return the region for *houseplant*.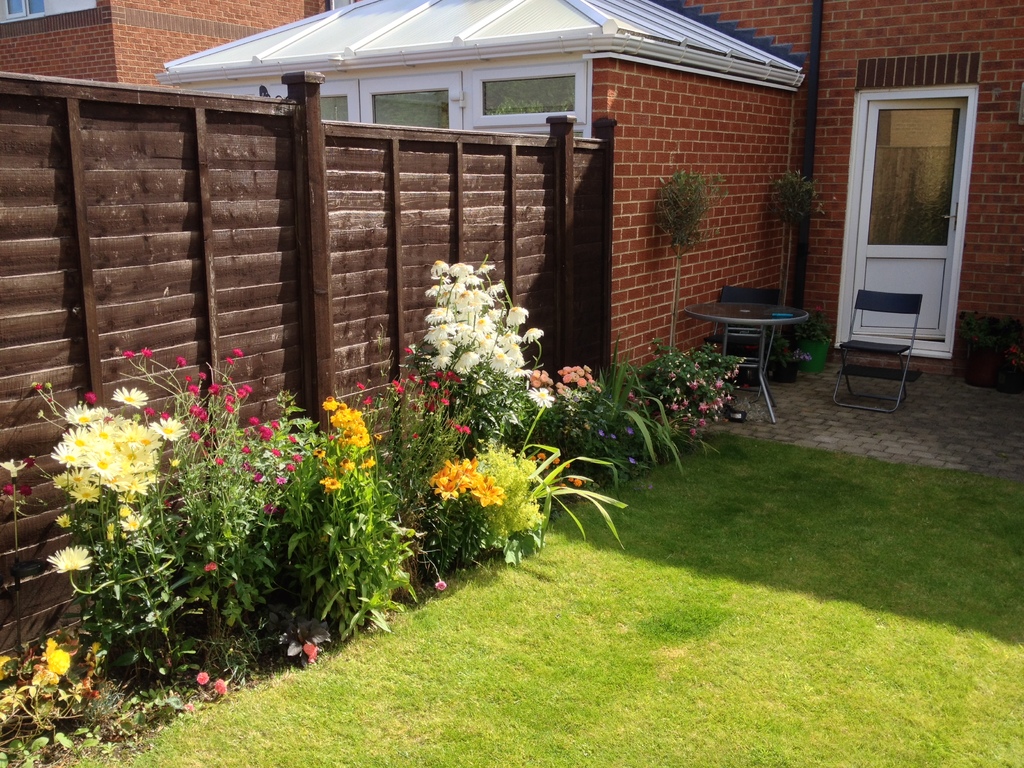
BBox(769, 340, 812, 376).
